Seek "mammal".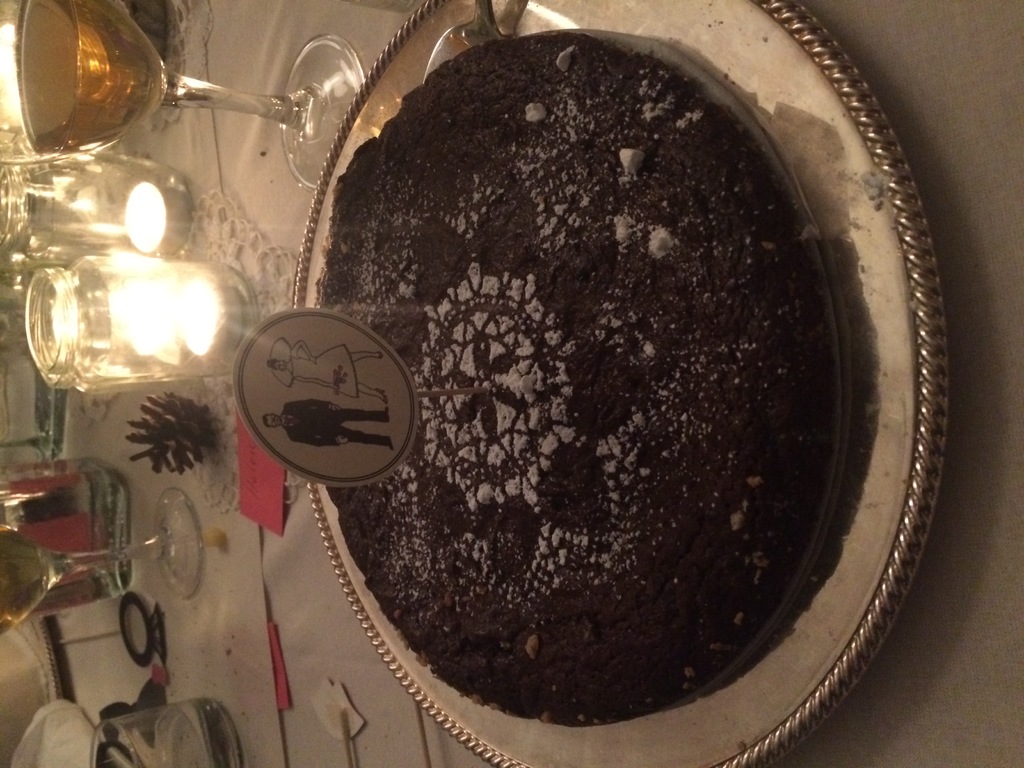
select_region(264, 336, 387, 406).
